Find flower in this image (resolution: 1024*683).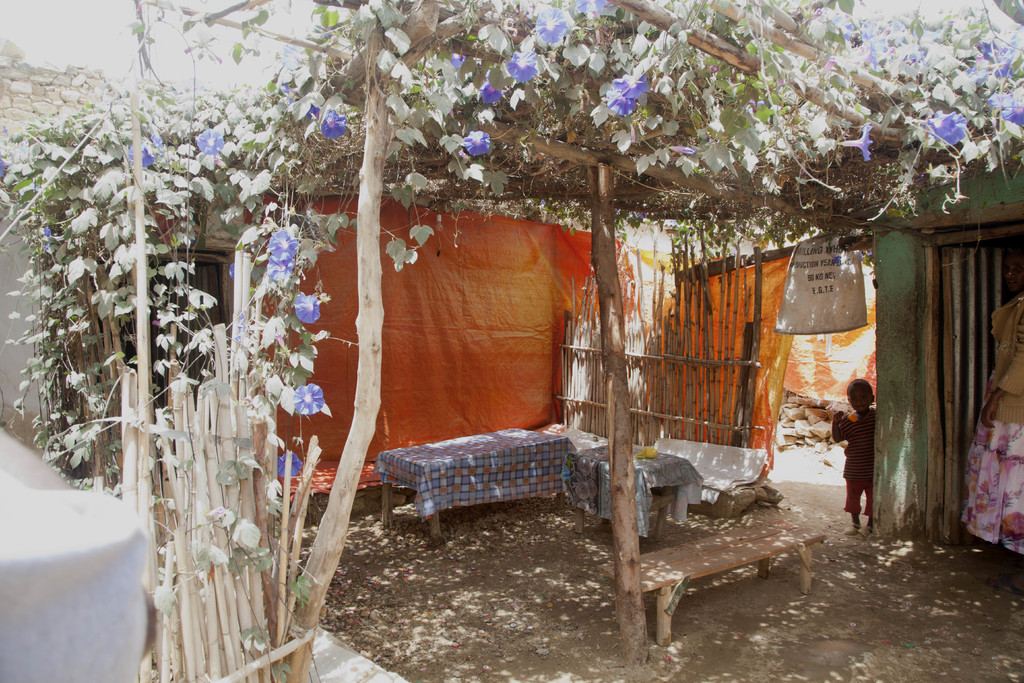
998,93,1023,127.
